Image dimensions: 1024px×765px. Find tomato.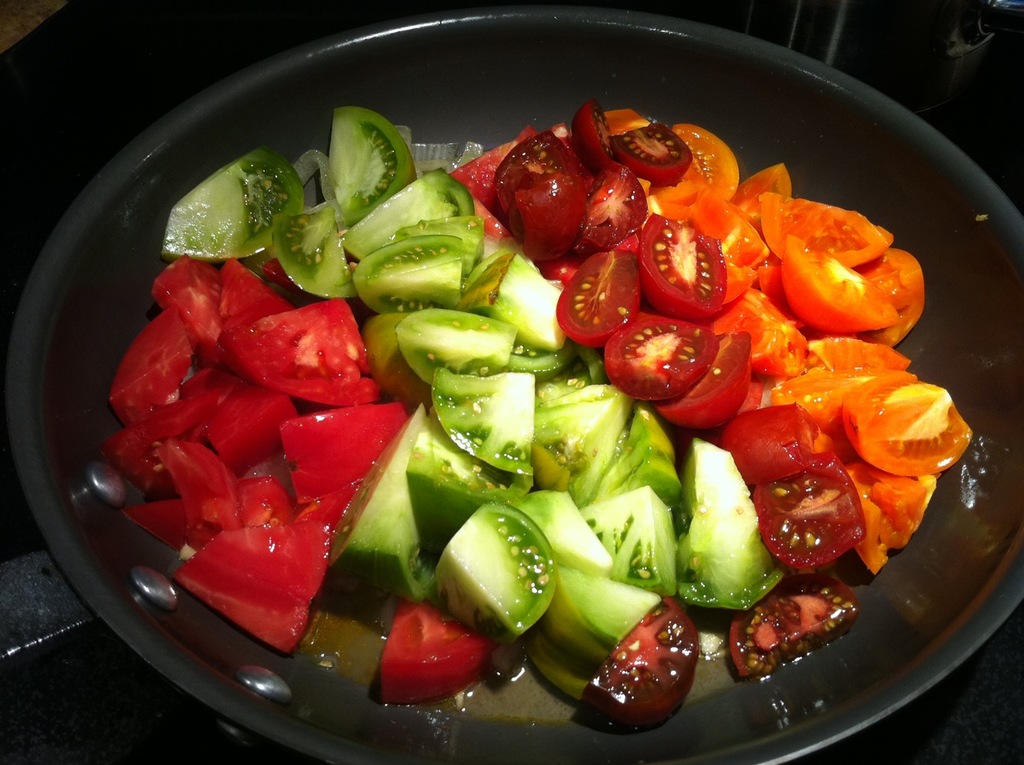
(573, 102, 633, 172).
